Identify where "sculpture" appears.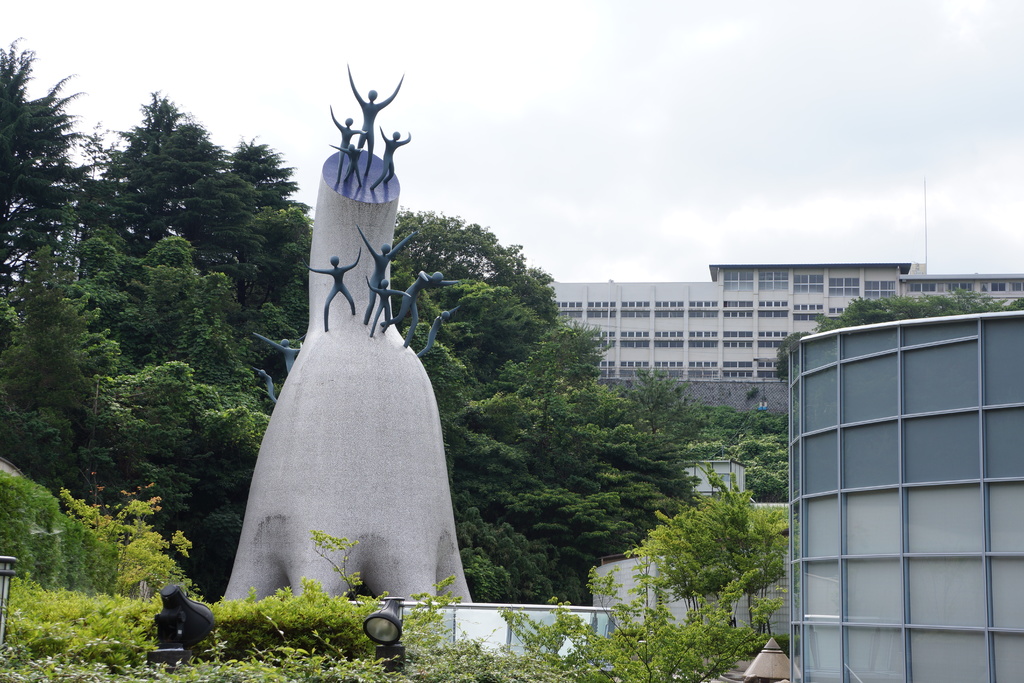
Appears at (332, 101, 367, 178).
